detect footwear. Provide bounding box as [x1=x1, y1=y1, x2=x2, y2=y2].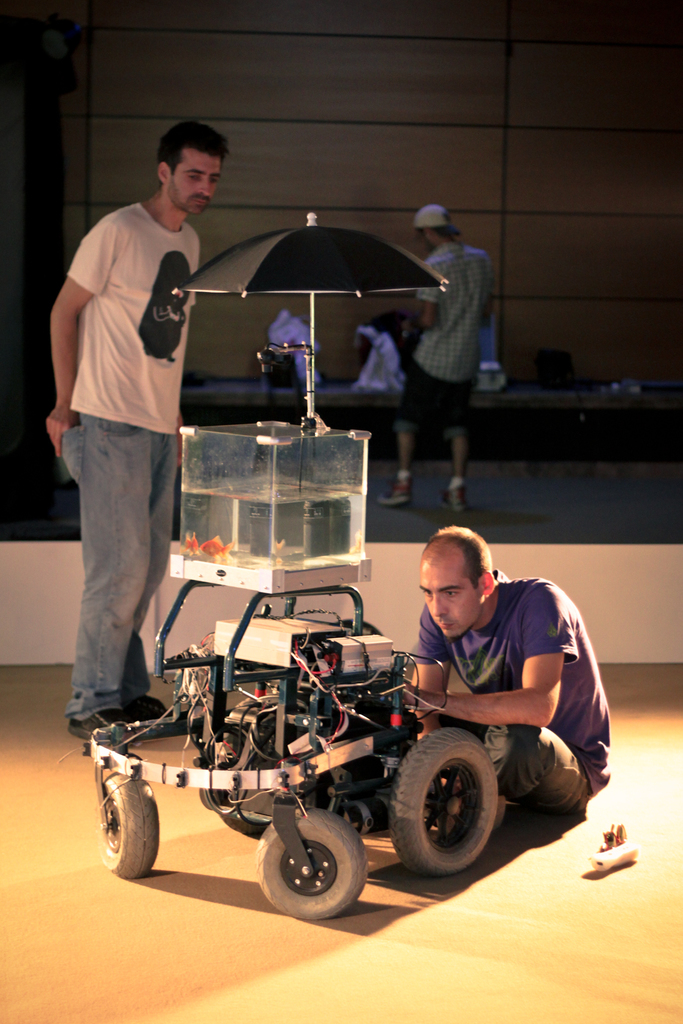
[x1=69, y1=713, x2=125, y2=739].
